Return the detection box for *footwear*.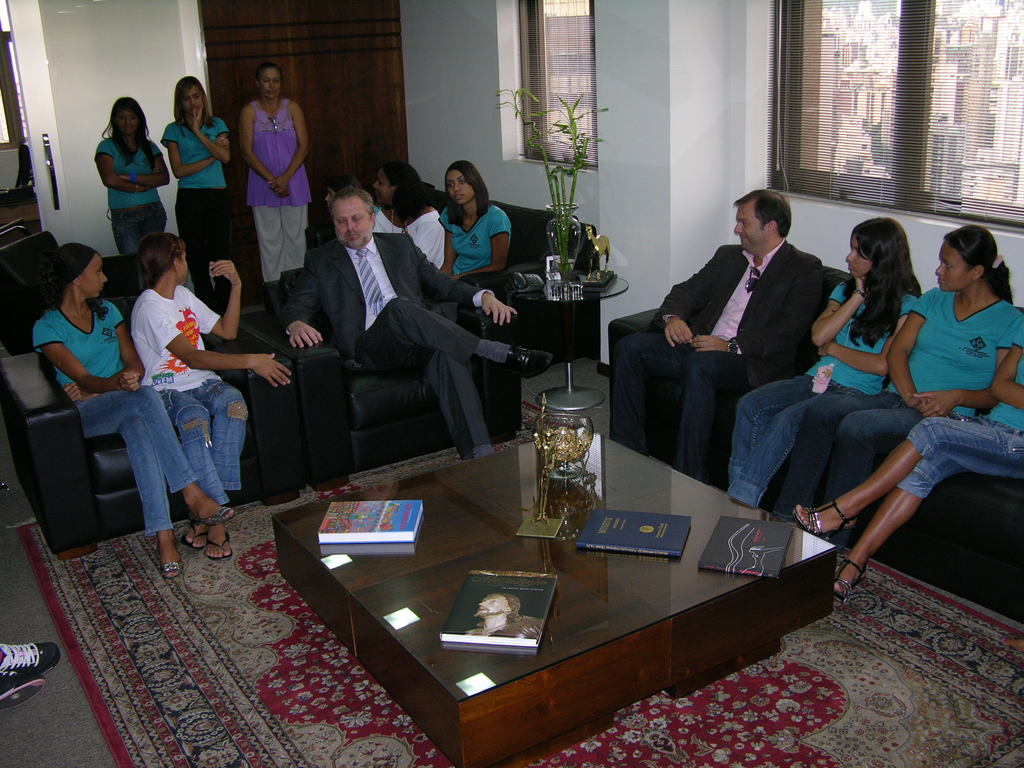
(left=188, top=505, right=239, bottom=524).
